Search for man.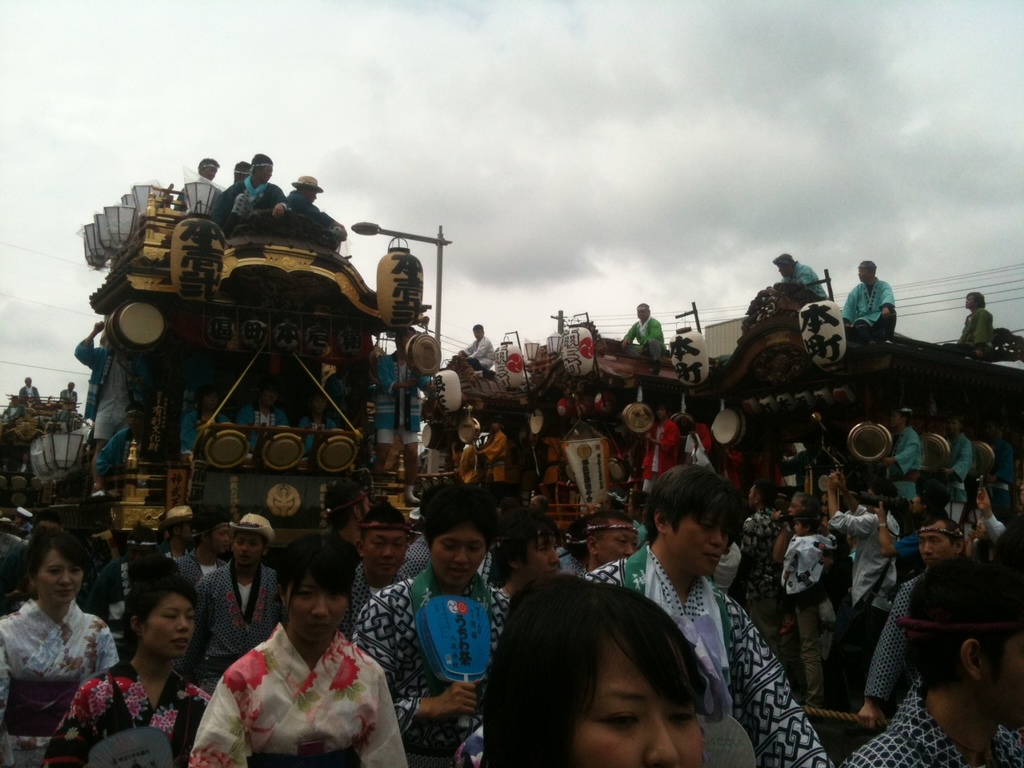
Found at region(472, 509, 554, 730).
